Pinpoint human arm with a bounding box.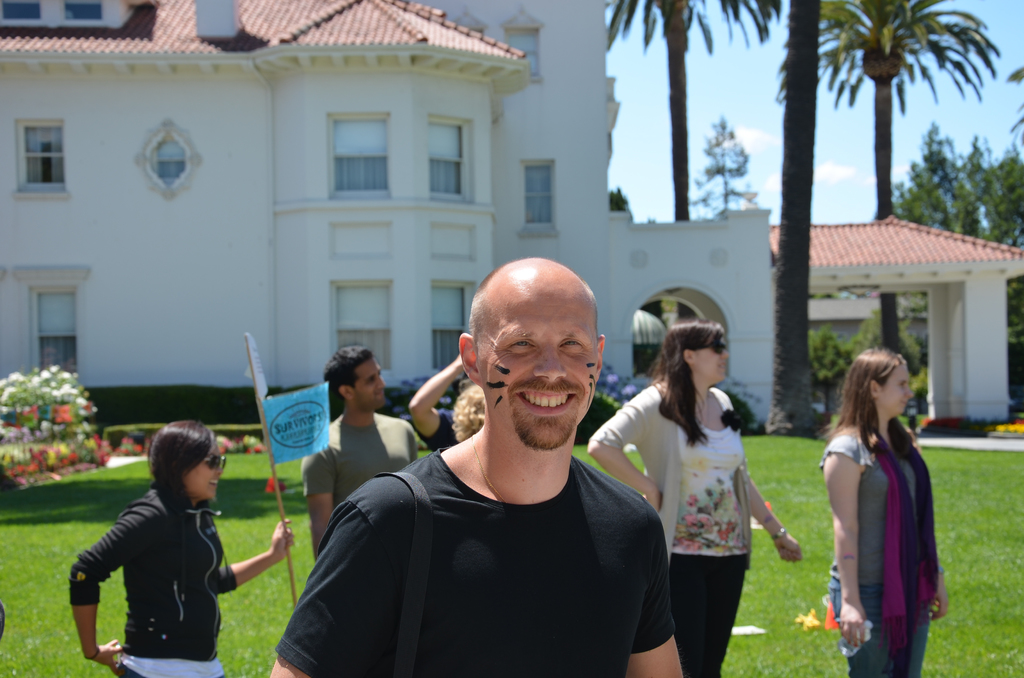
271:500:385:677.
